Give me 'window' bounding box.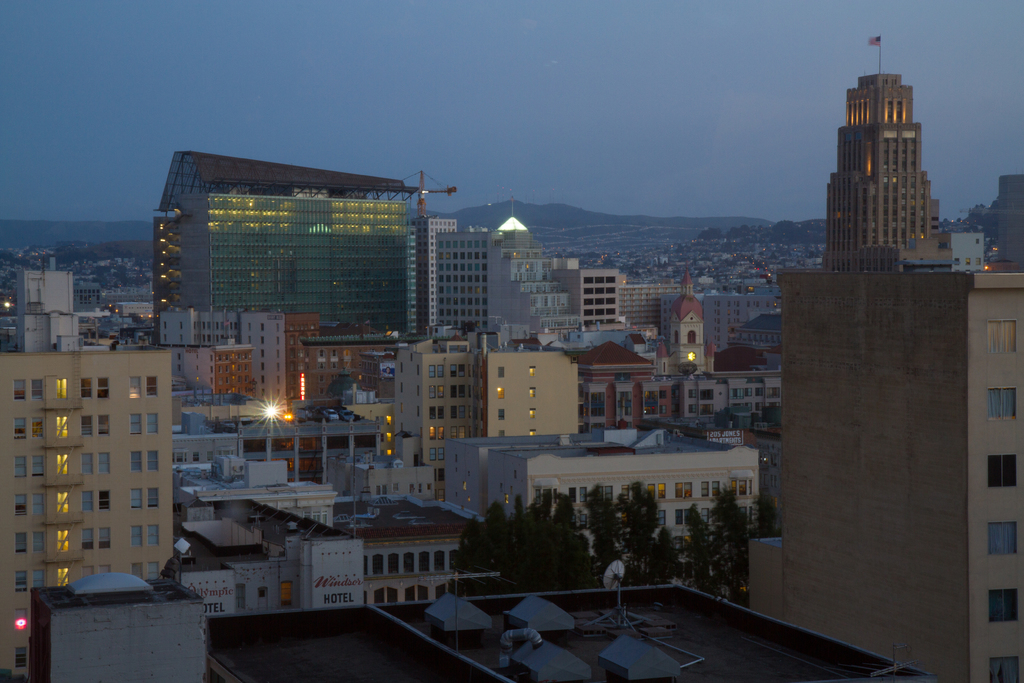
left=436, top=365, right=445, bottom=378.
